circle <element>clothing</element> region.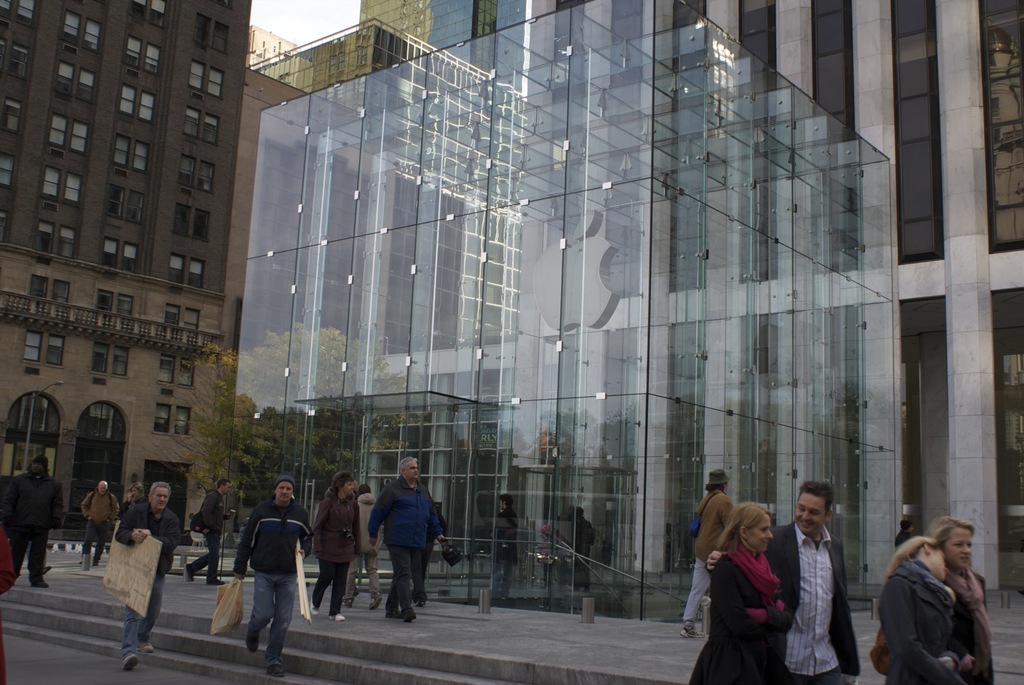
Region: 570,515,597,584.
